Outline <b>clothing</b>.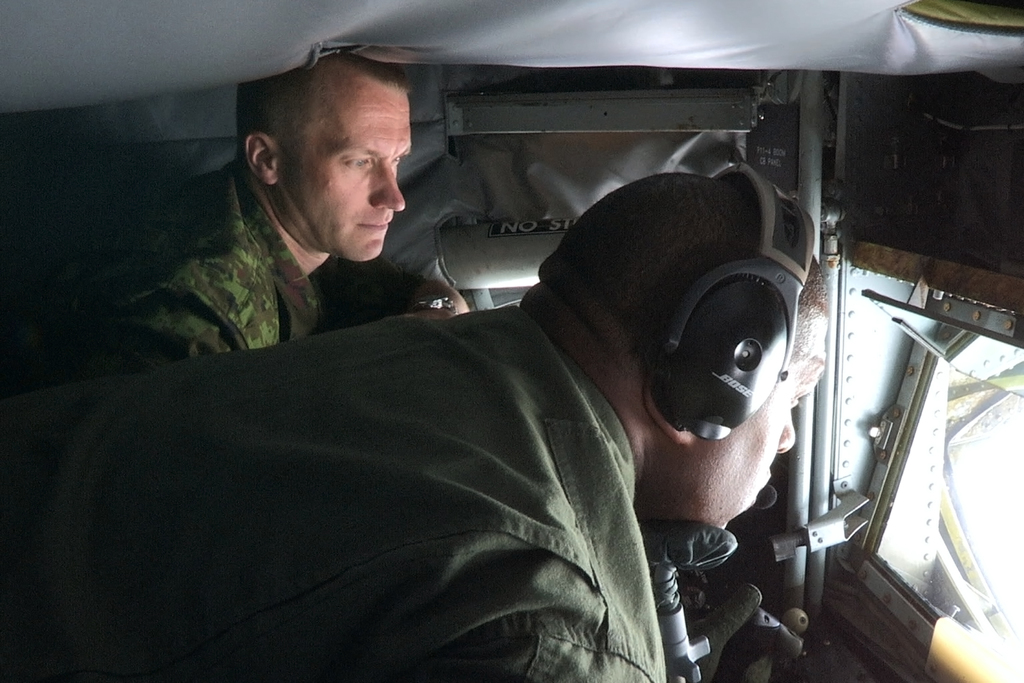
Outline: [43, 277, 720, 682].
